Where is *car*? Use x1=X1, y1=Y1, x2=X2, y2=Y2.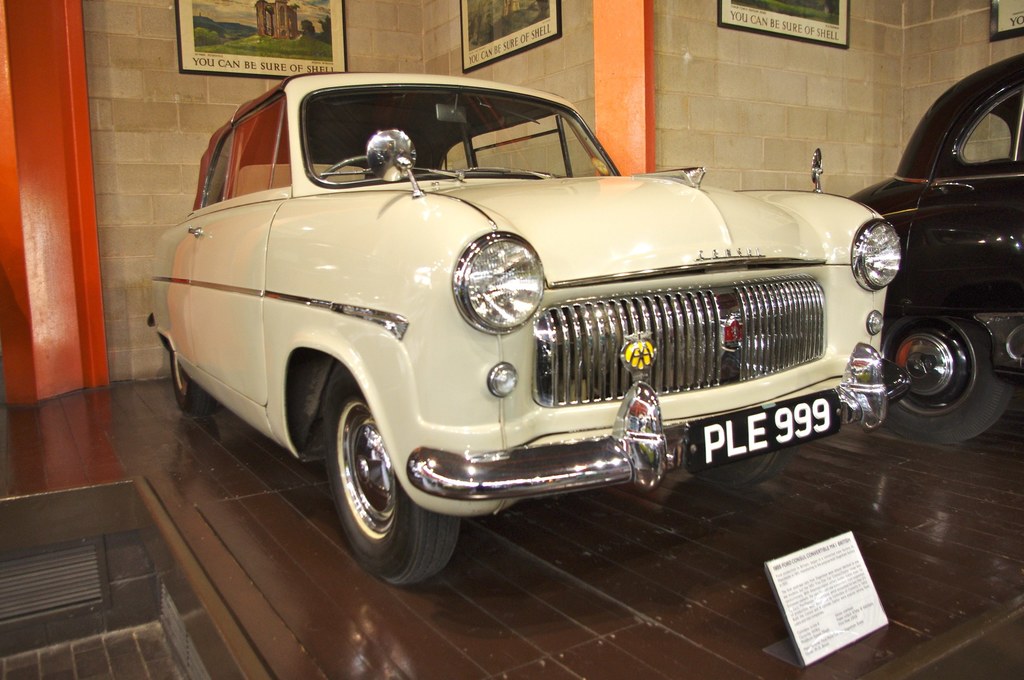
x1=147, y1=74, x2=909, y2=588.
